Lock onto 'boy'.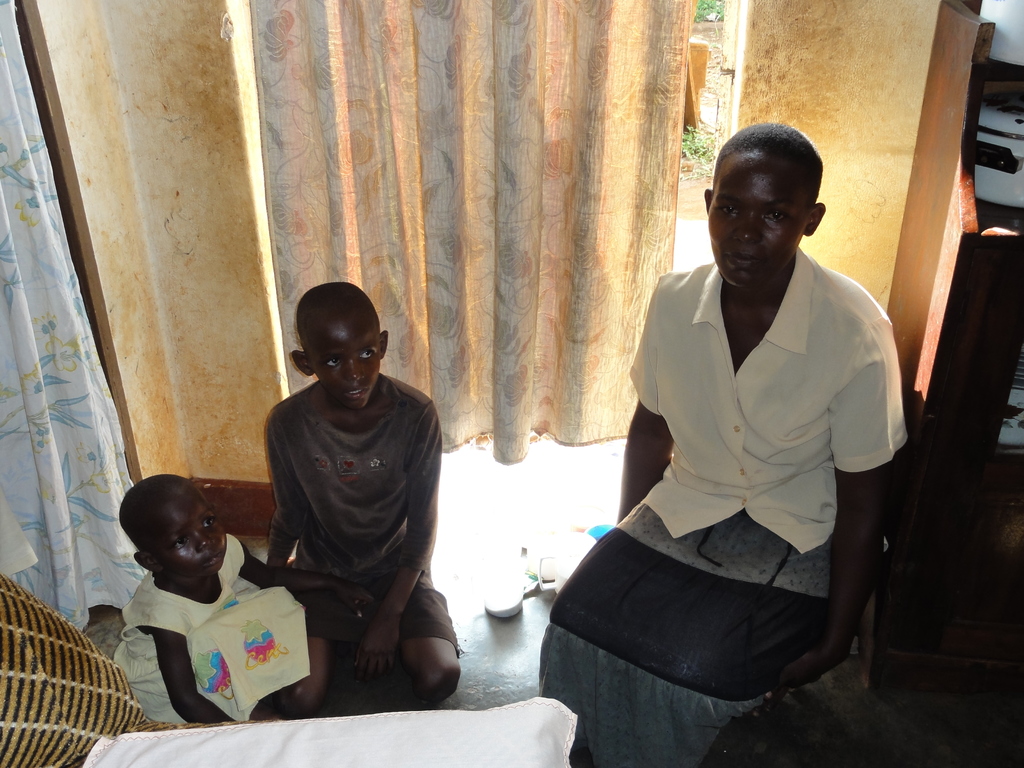
Locked: 264 277 461 712.
